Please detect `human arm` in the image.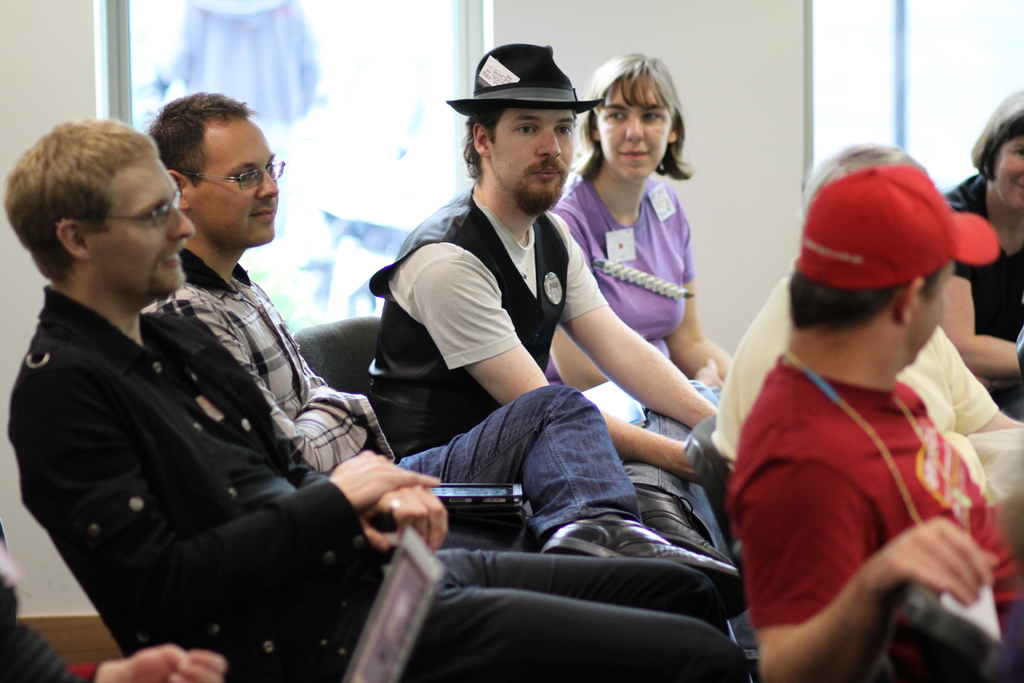
(x1=748, y1=467, x2=995, y2=682).
